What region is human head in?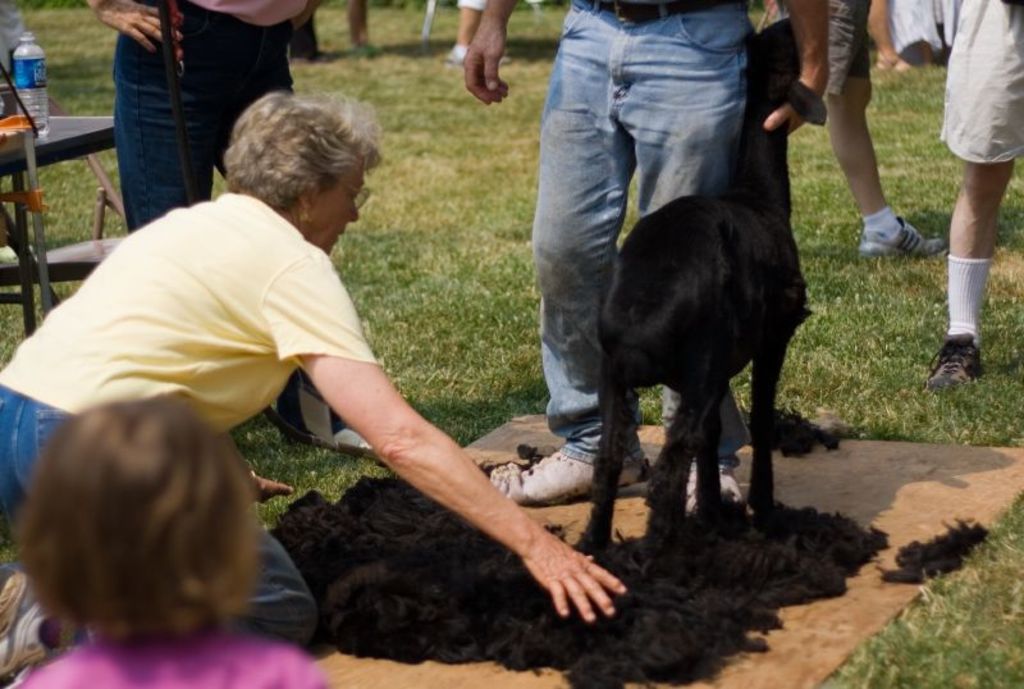
(x1=0, y1=429, x2=293, y2=669).
